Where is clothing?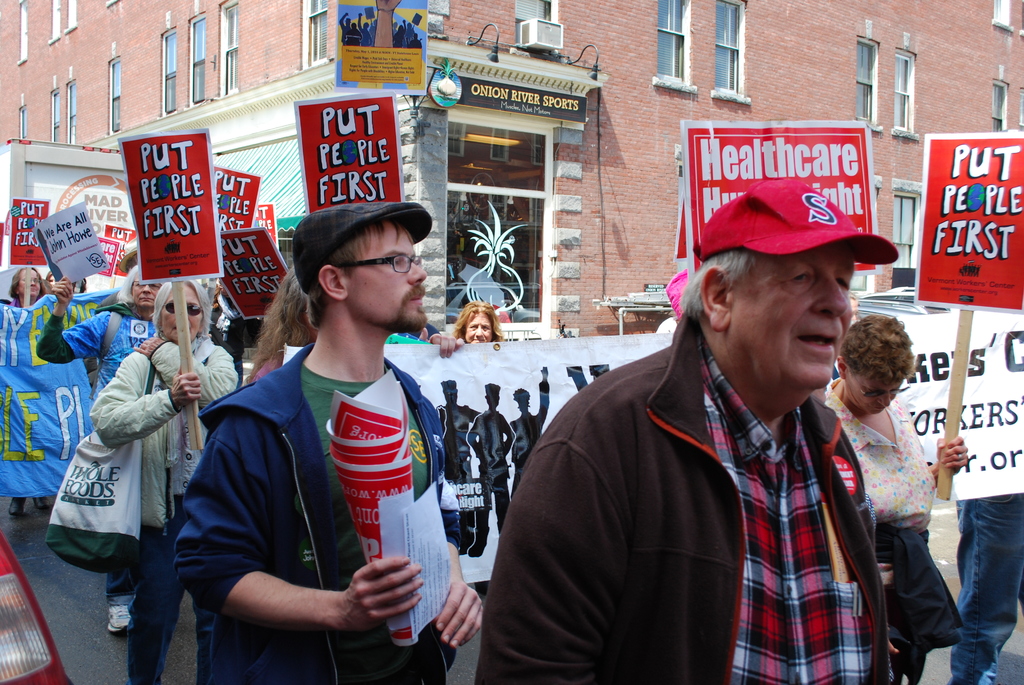
pyautogui.locateOnScreen(824, 374, 963, 684).
